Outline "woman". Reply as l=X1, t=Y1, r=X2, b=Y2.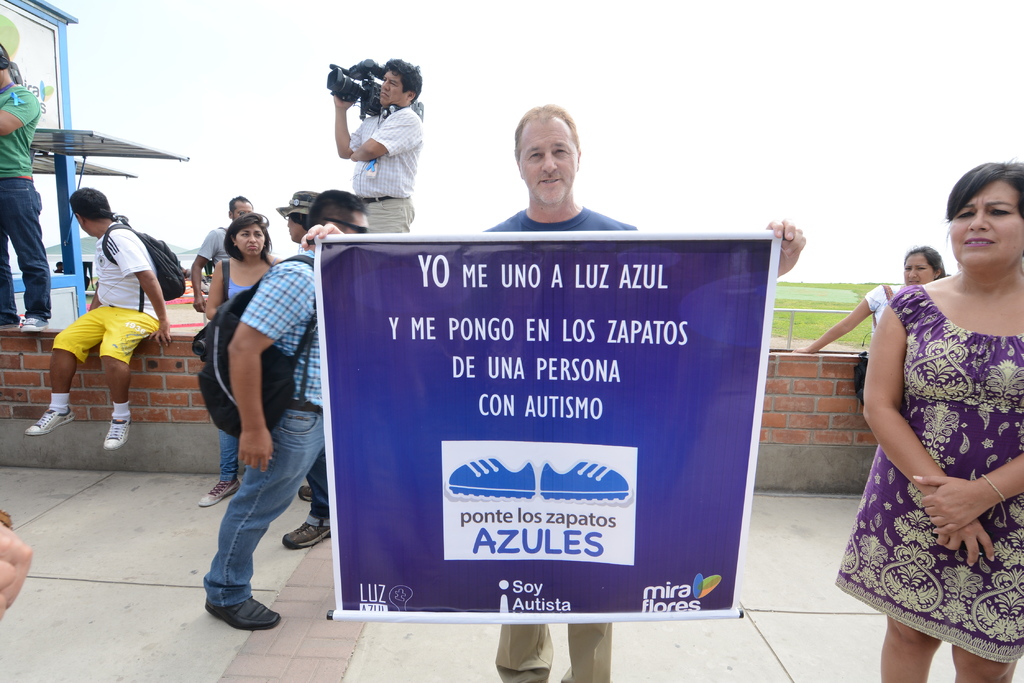
l=832, t=154, r=1020, b=659.
